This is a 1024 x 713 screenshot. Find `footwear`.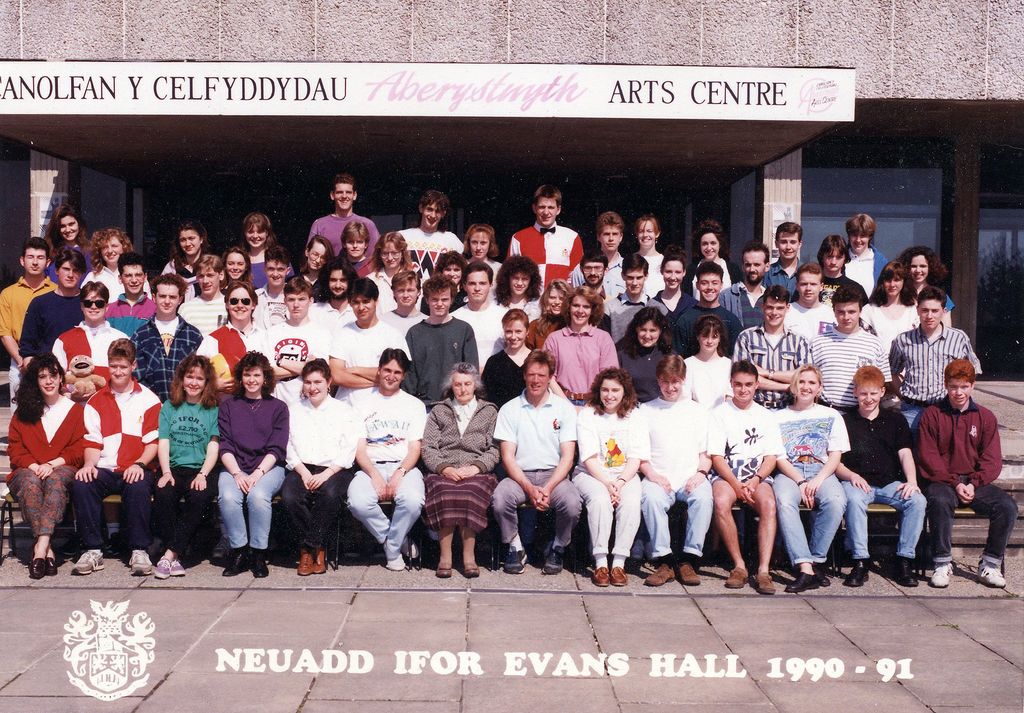
Bounding box: left=211, top=538, right=230, bottom=559.
